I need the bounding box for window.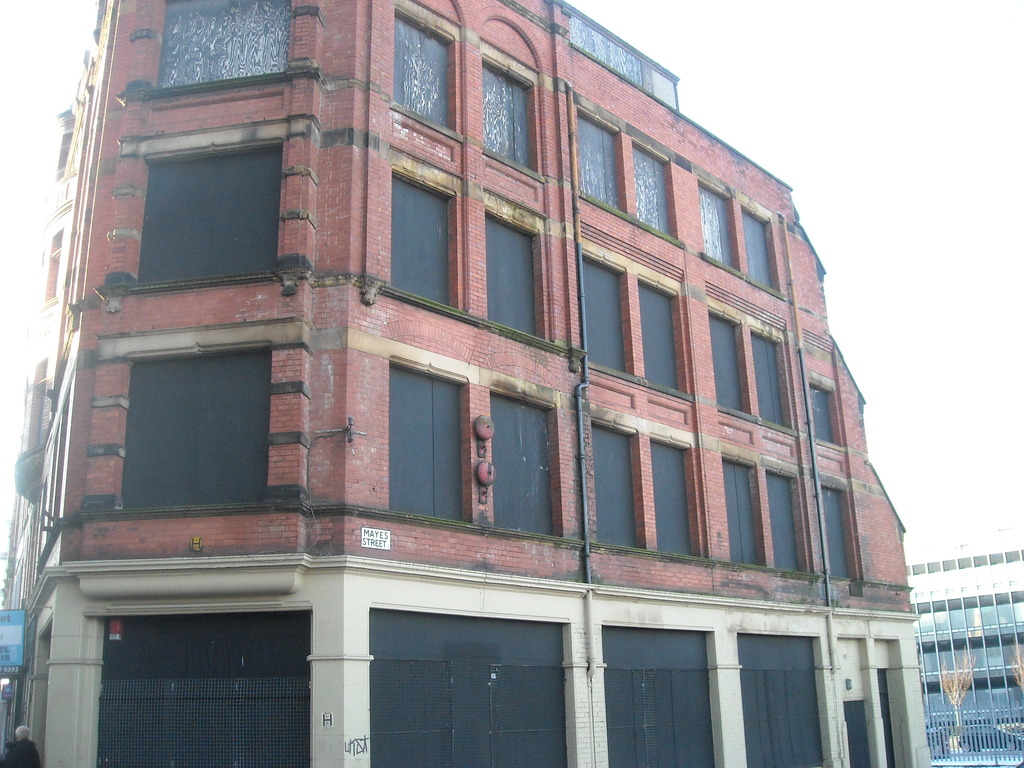
Here it is: <bbox>733, 634, 825, 767</bbox>.
